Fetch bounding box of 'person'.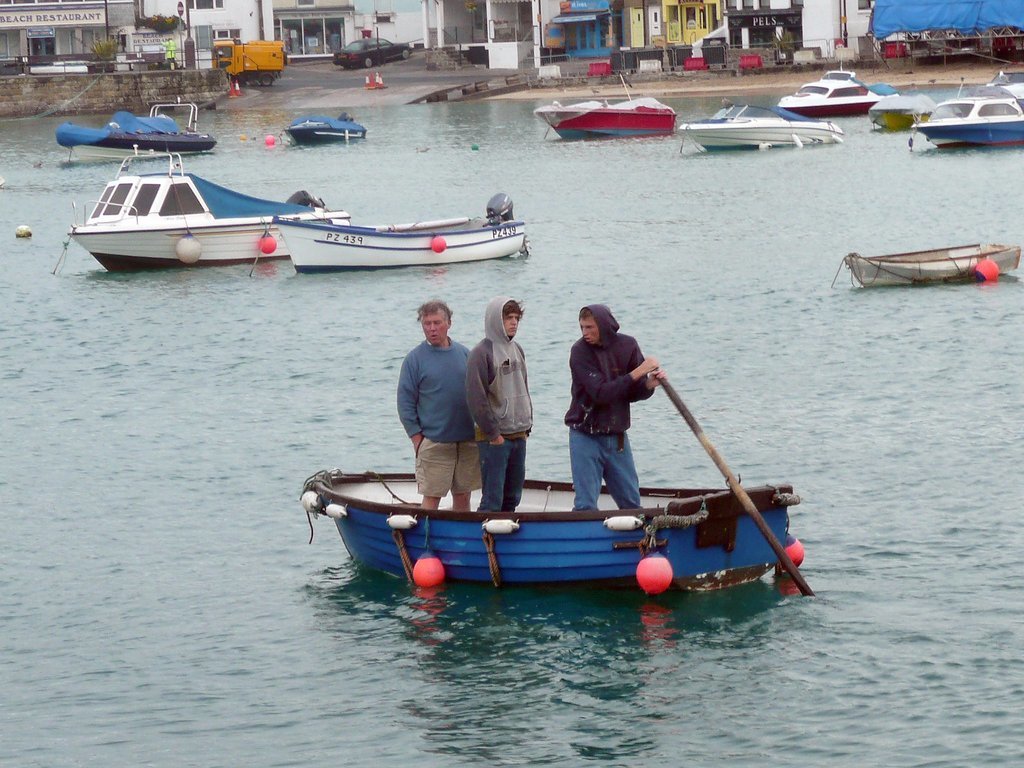
Bbox: {"left": 383, "top": 286, "right": 501, "bottom": 500}.
